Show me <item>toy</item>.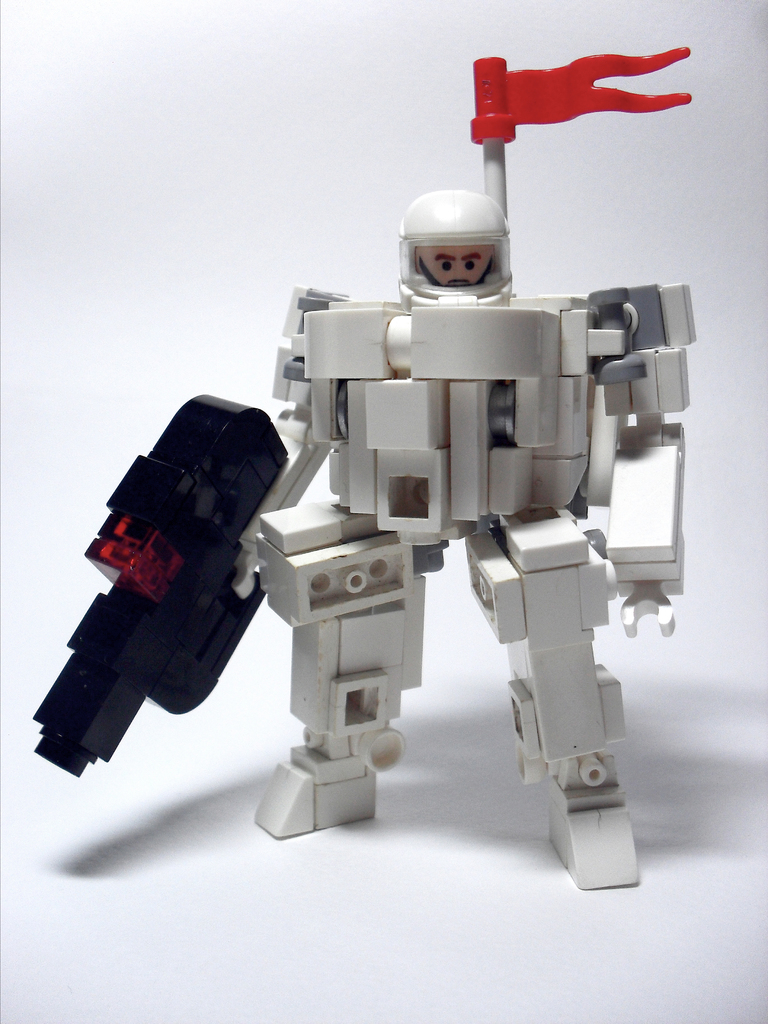
<item>toy</item> is here: box=[220, 47, 687, 893].
